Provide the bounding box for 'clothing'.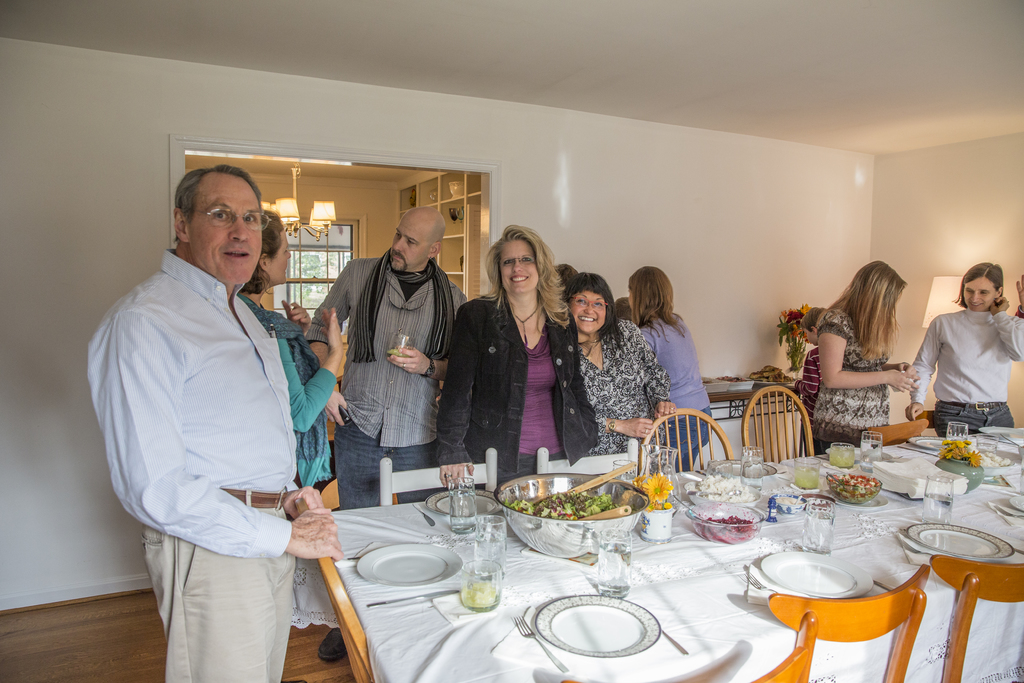
rect(102, 192, 340, 671).
